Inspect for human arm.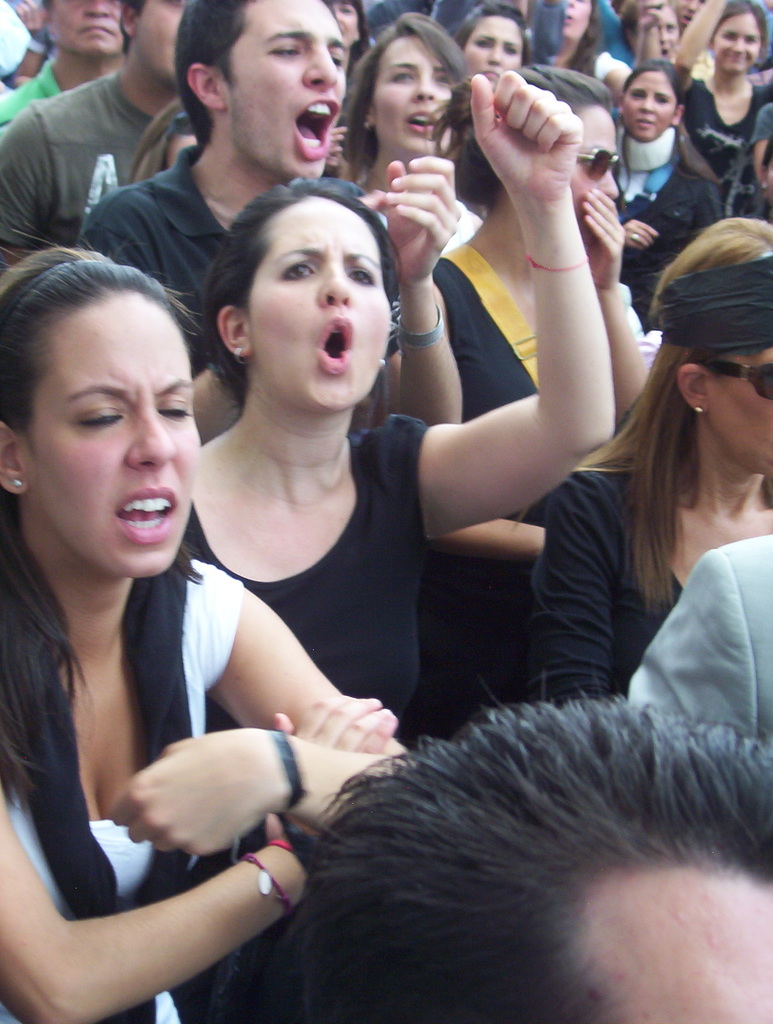
Inspection: box=[524, 469, 617, 705].
